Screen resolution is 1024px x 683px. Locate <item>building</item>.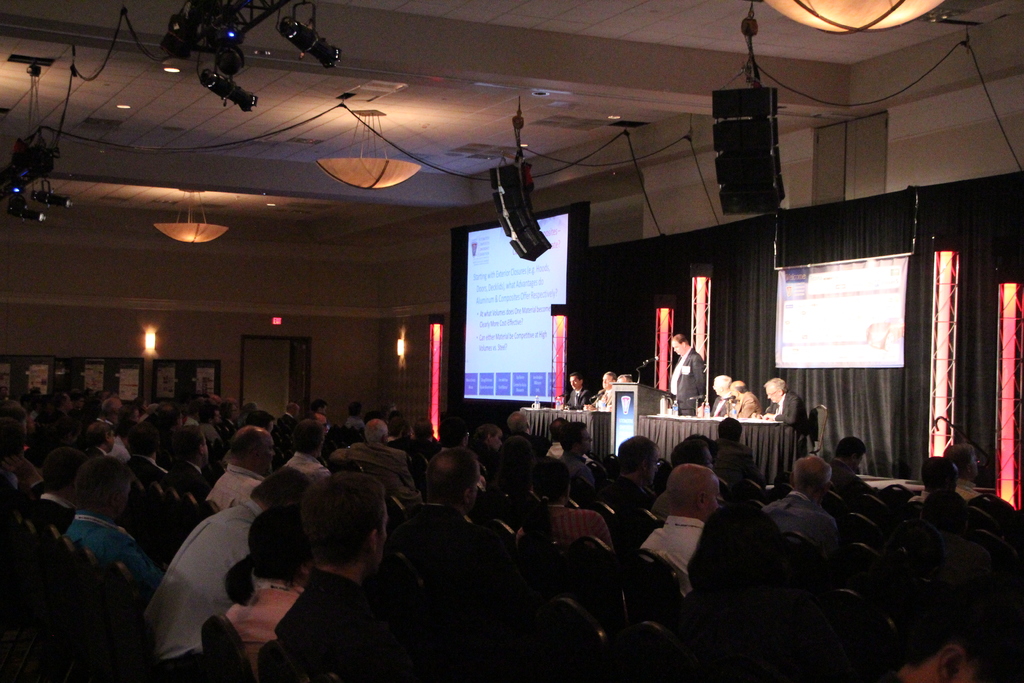
[x1=0, y1=0, x2=1023, y2=682].
